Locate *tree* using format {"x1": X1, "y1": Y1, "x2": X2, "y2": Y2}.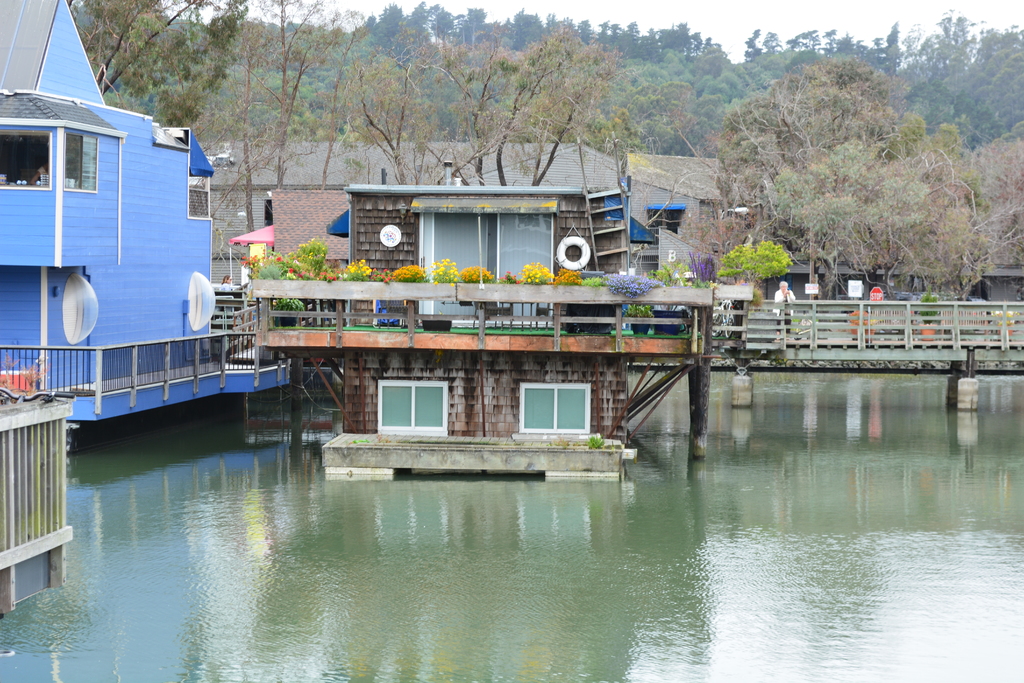
{"x1": 711, "y1": 236, "x2": 796, "y2": 311}.
